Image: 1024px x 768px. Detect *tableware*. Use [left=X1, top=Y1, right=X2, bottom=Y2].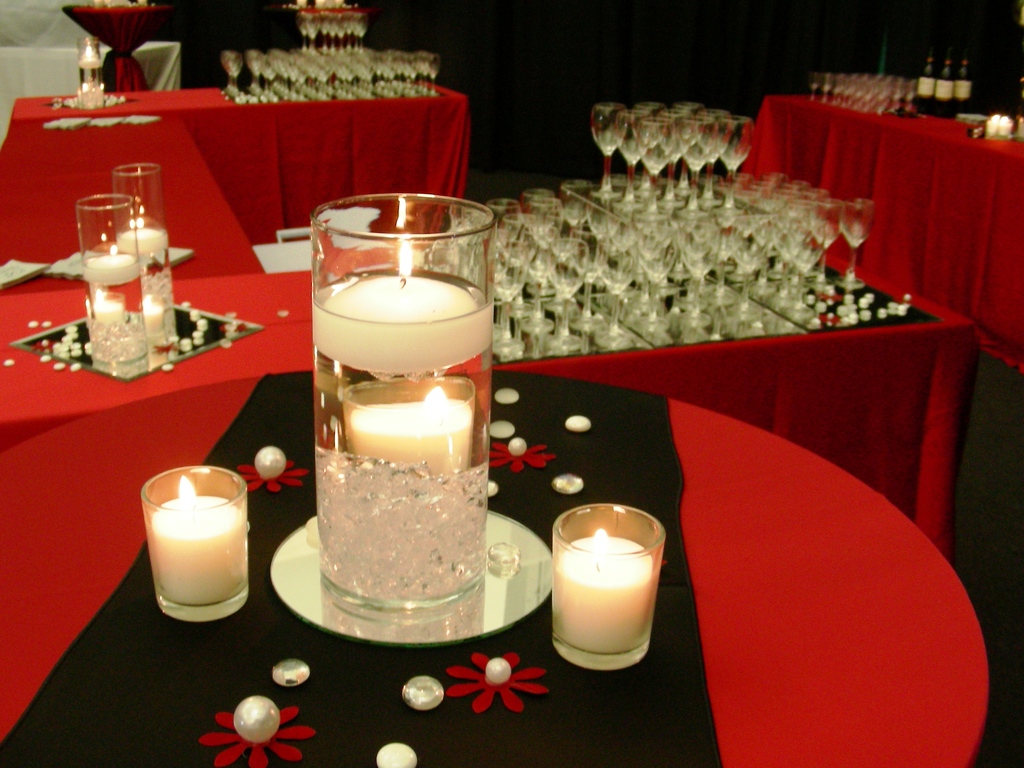
[left=79, top=29, right=108, bottom=114].
